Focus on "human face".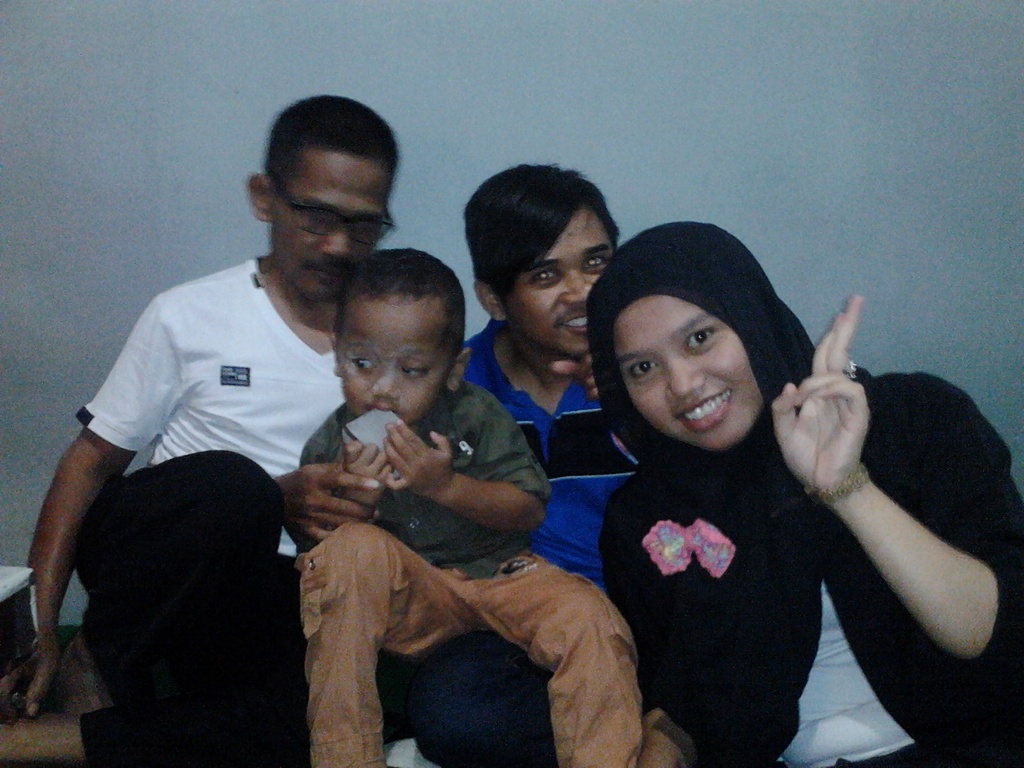
Focused at (left=277, top=151, right=395, bottom=302).
